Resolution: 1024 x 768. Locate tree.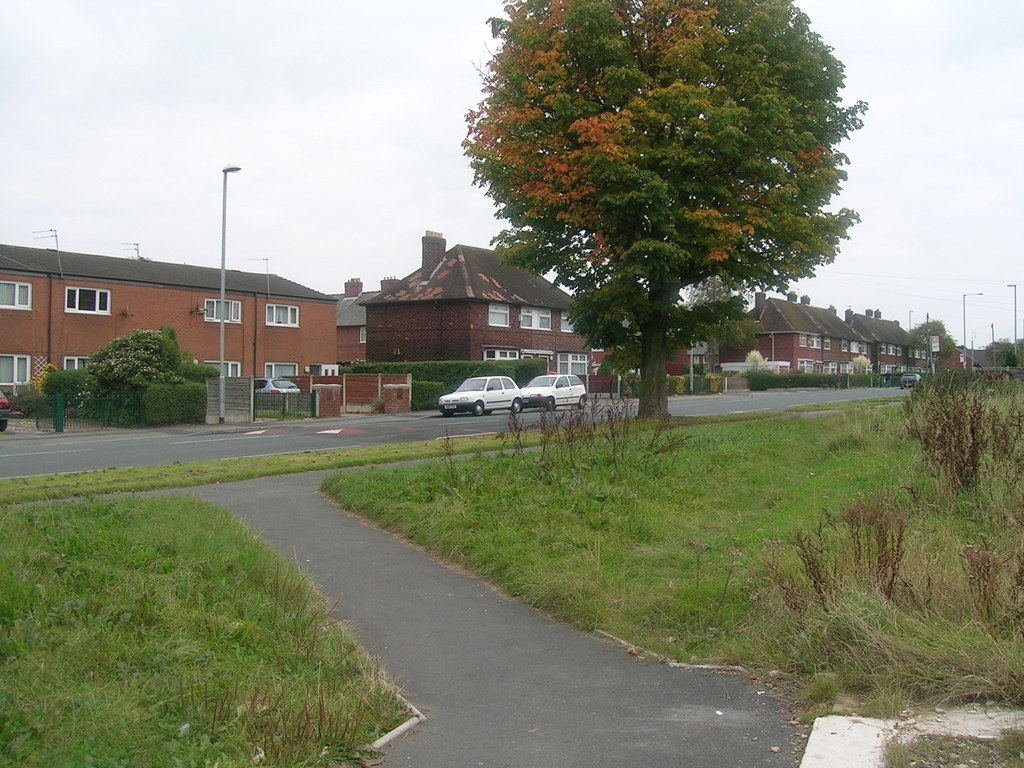
904,307,963,362.
